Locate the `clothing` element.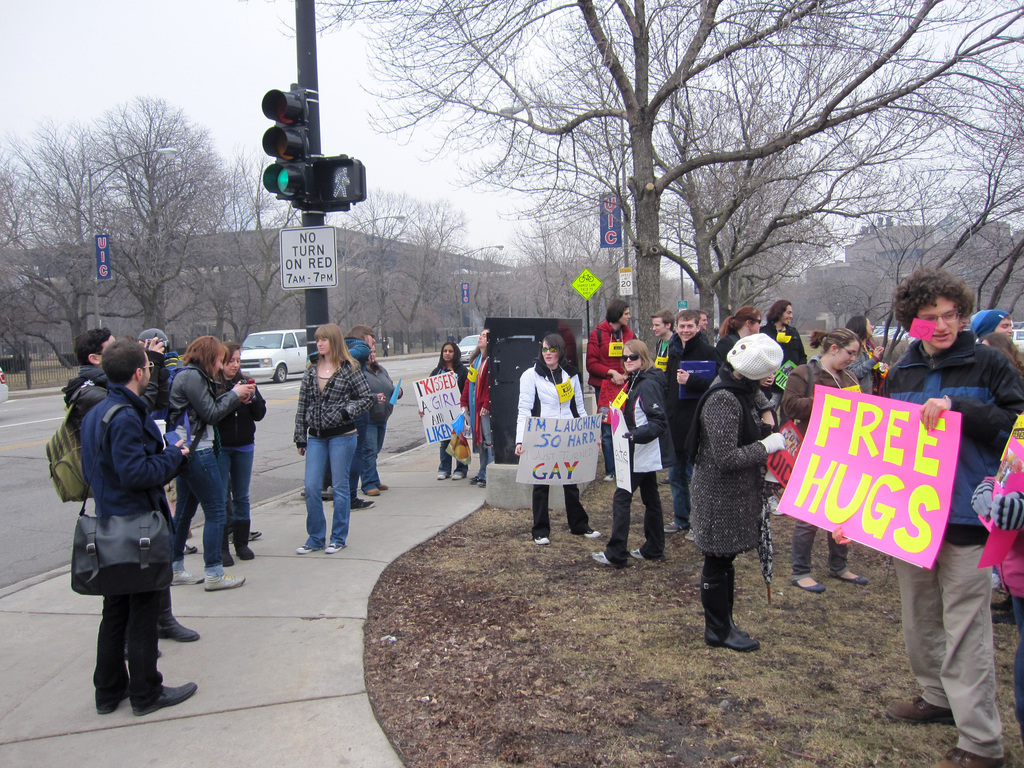
Element bbox: Rect(453, 349, 494, 476).
